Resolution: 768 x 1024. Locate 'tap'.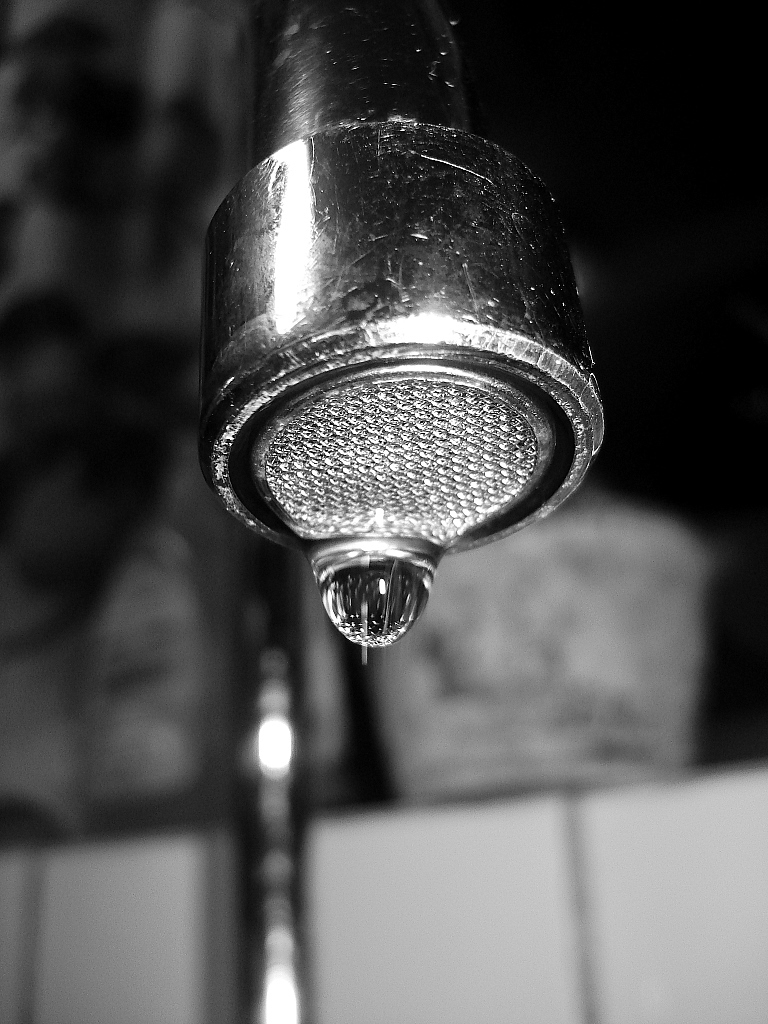
(x1=222, y1=0, x2=603, y2=1020).
